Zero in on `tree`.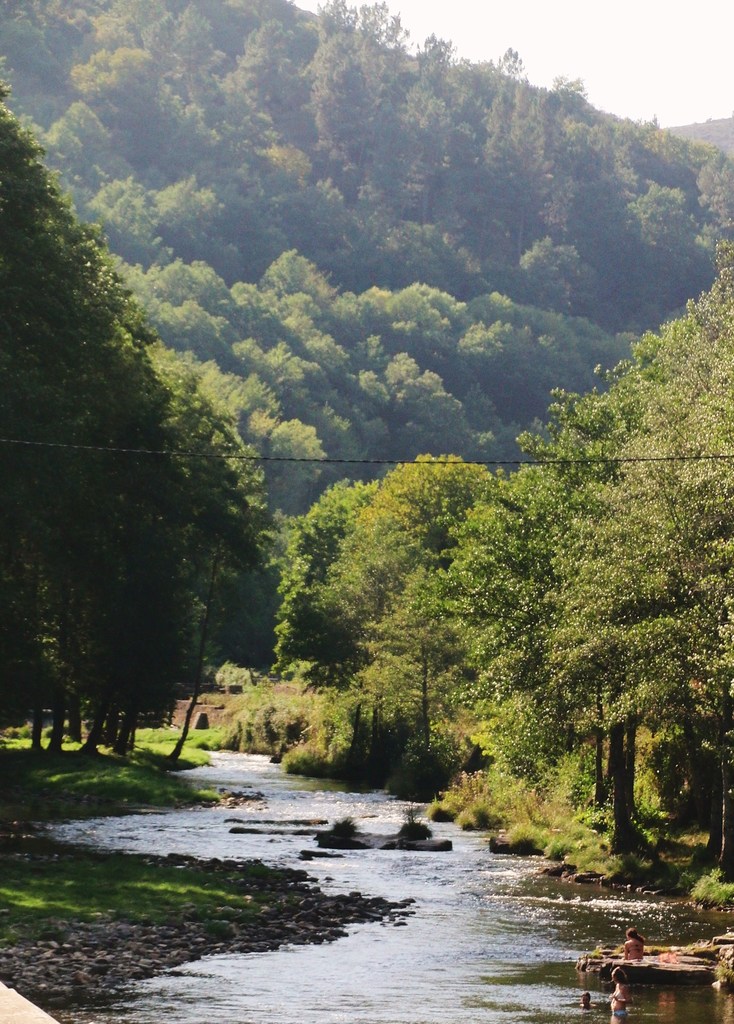
Zeroed in: <box>0,70,288,767</box>.
